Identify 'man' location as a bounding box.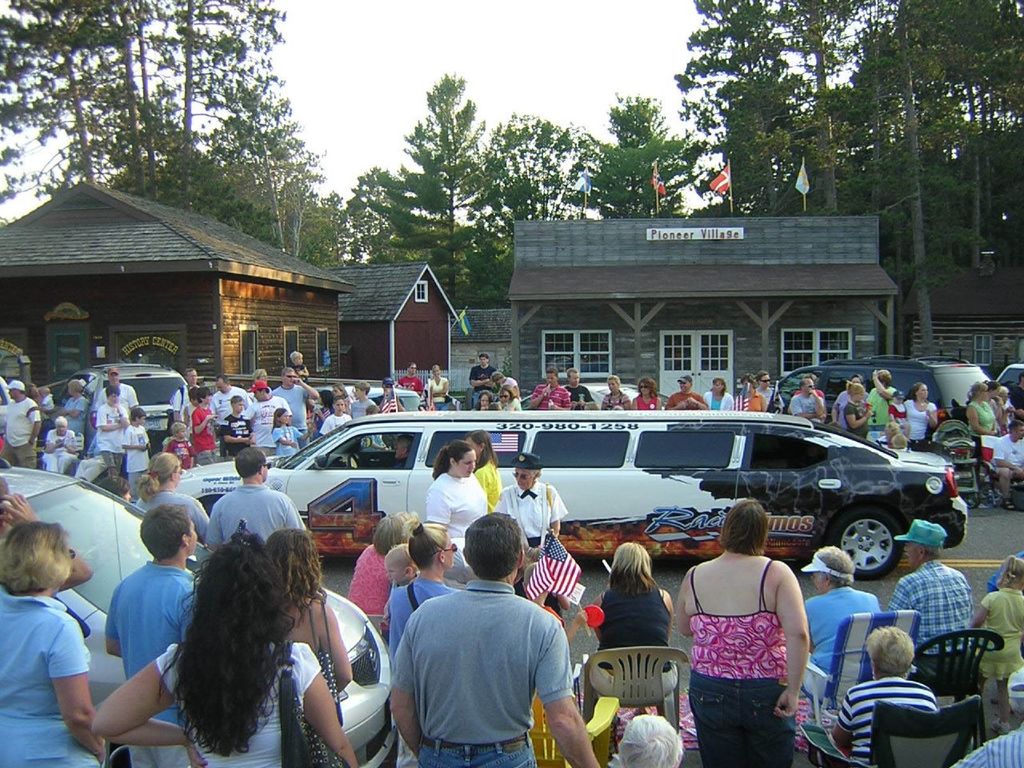
93 366 143 414.
